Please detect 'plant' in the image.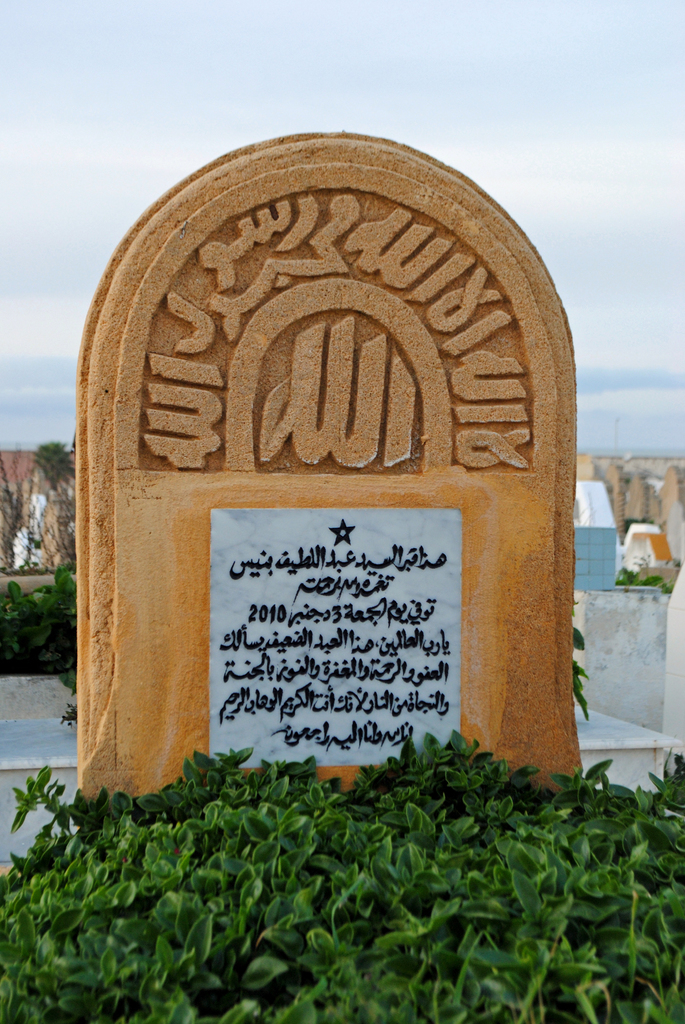
box=[0, 529, 88, 734].
